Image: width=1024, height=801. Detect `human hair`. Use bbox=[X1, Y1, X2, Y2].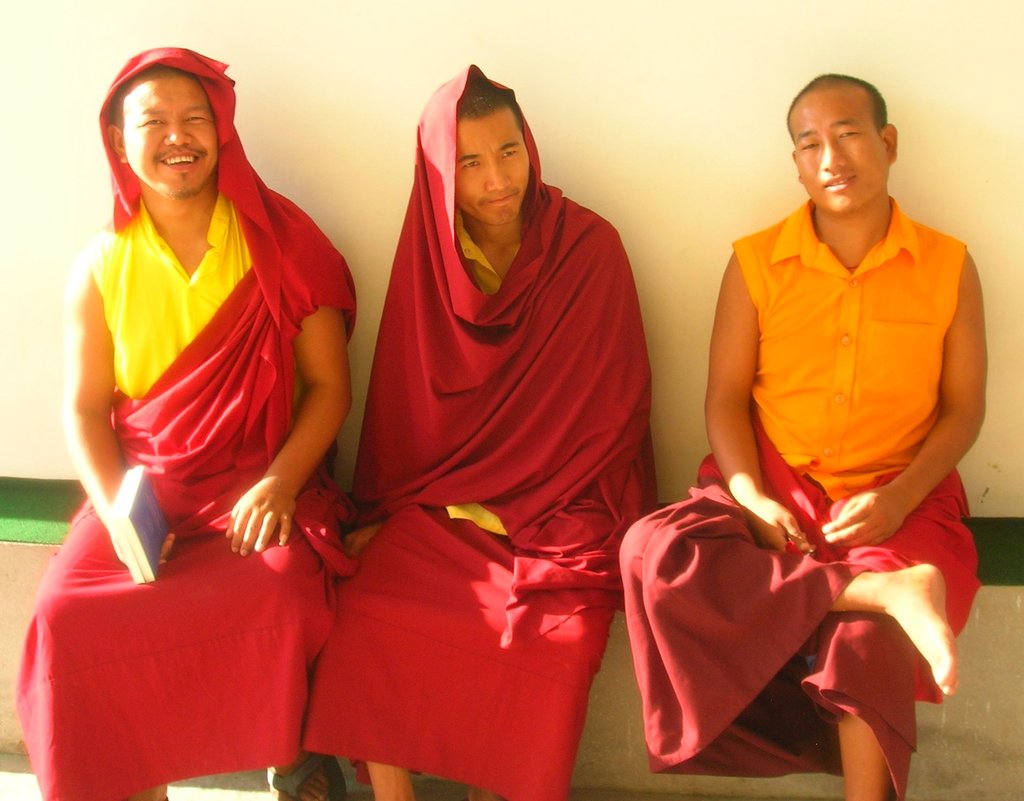
bbox=[789, 73, 890, 147].
